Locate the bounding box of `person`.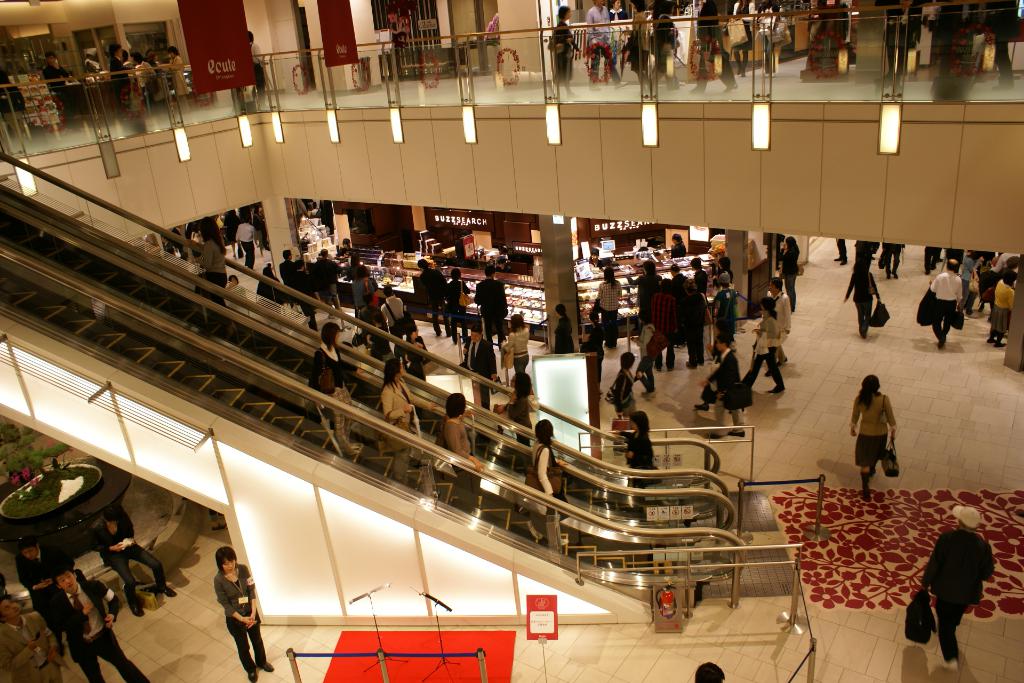
Bounding box: 435,390,481,464.
